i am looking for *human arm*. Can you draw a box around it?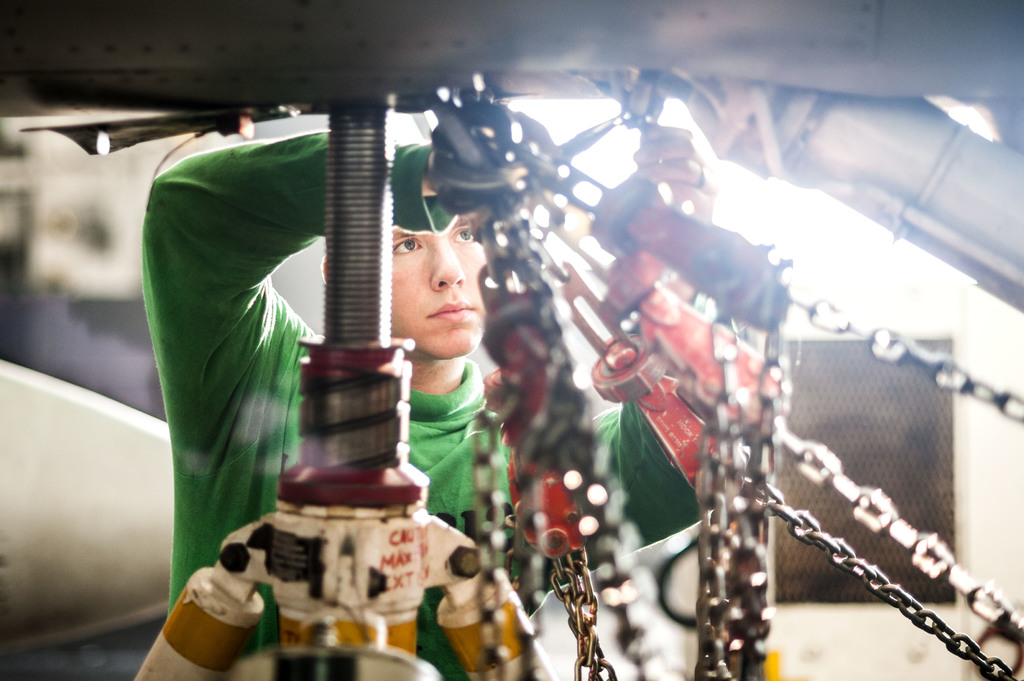
Sure, the bounding box is 571/118/792/561.
